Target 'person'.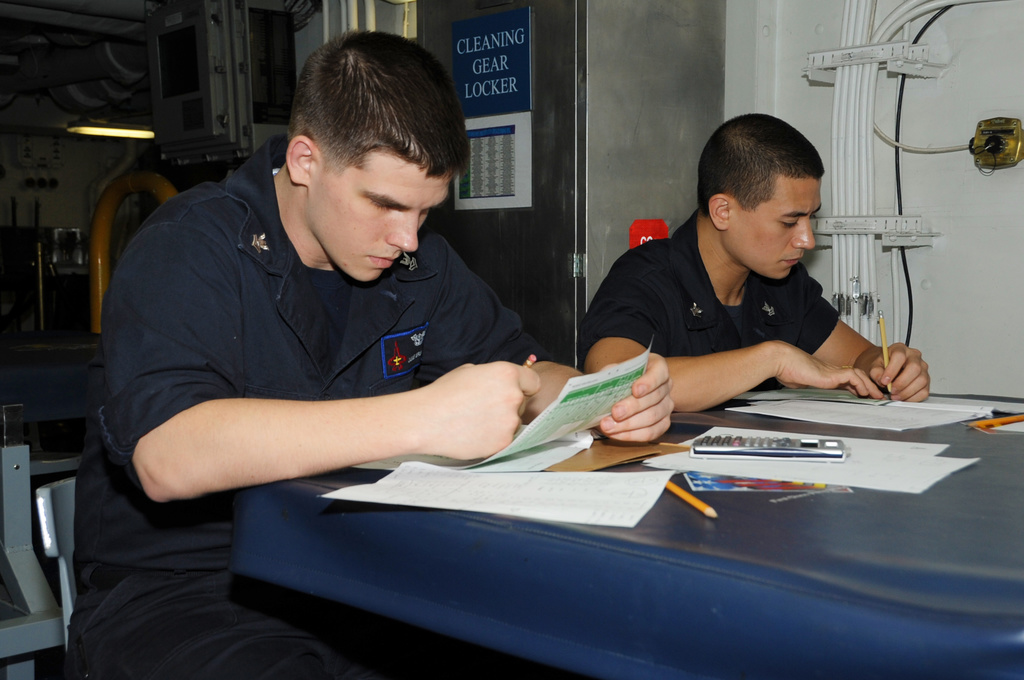
Target region: (left=586, top=119, right=925, bottom=440).
